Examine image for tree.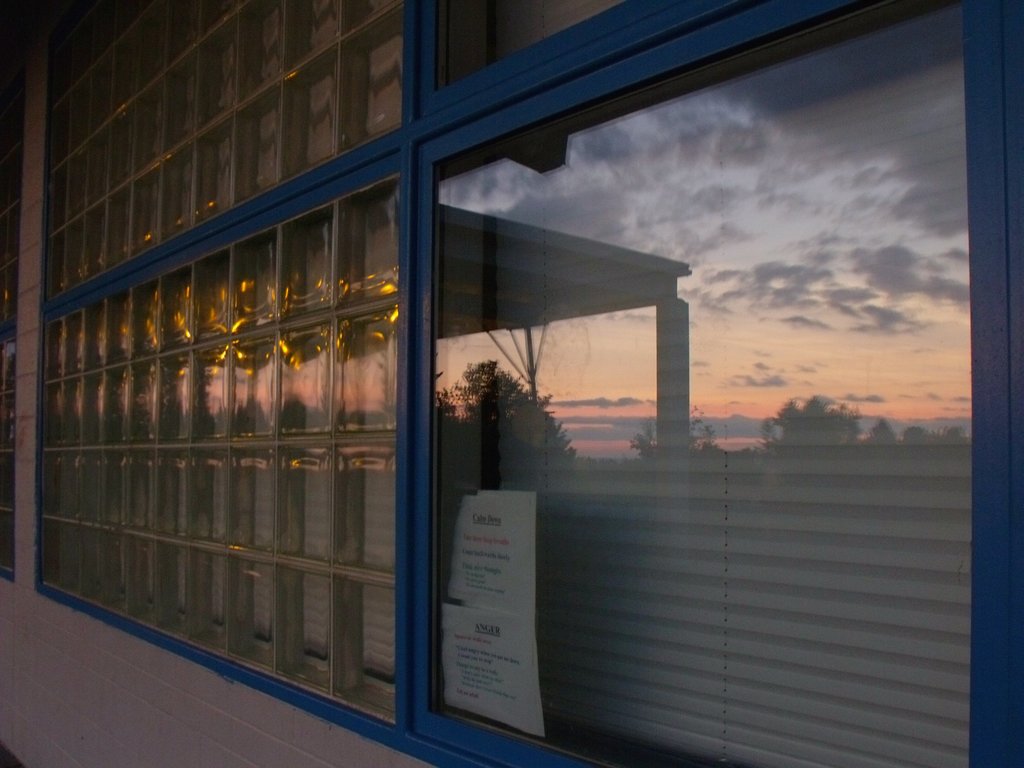
Examination result: (635, 397, 712, 466).
